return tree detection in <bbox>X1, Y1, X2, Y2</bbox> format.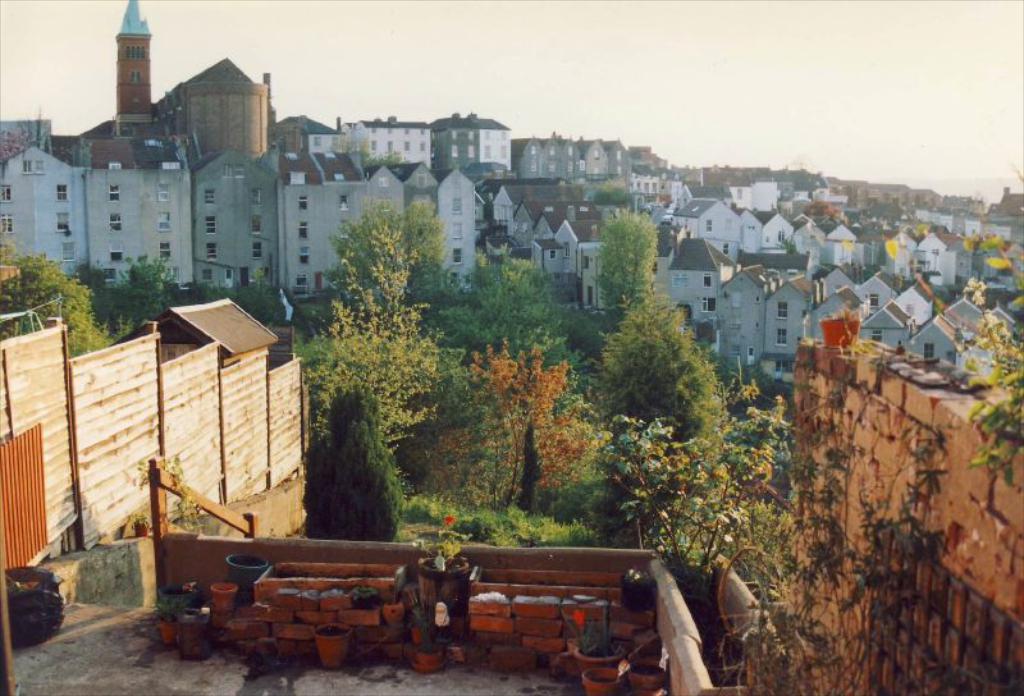
<bbox>589, 173, 632, 210</bbox>.
